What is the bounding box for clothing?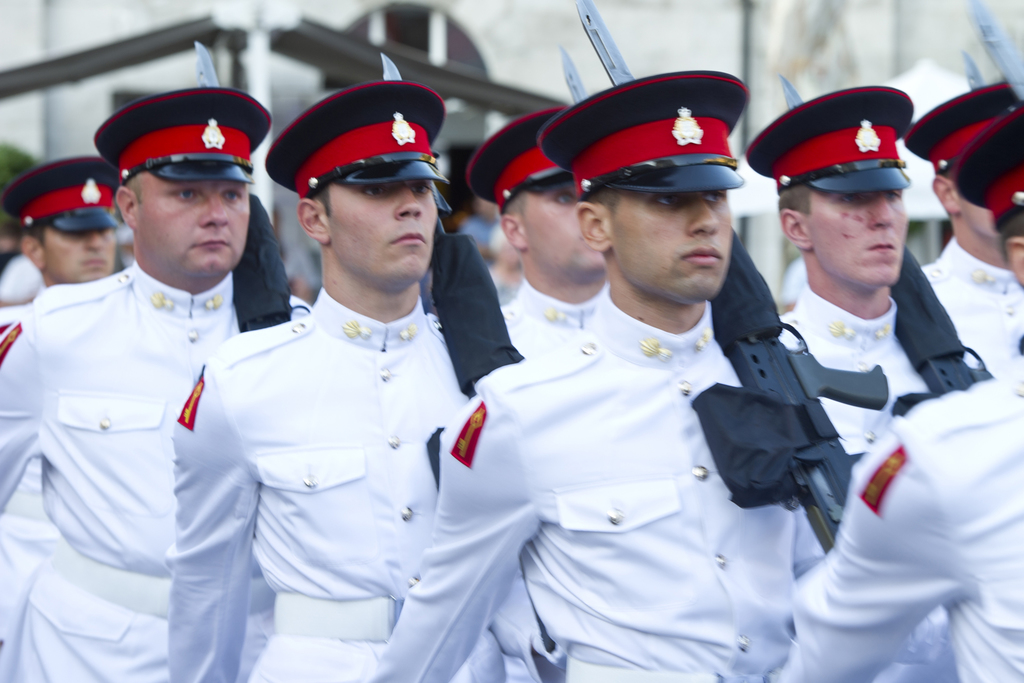
[259,71,449,193].
